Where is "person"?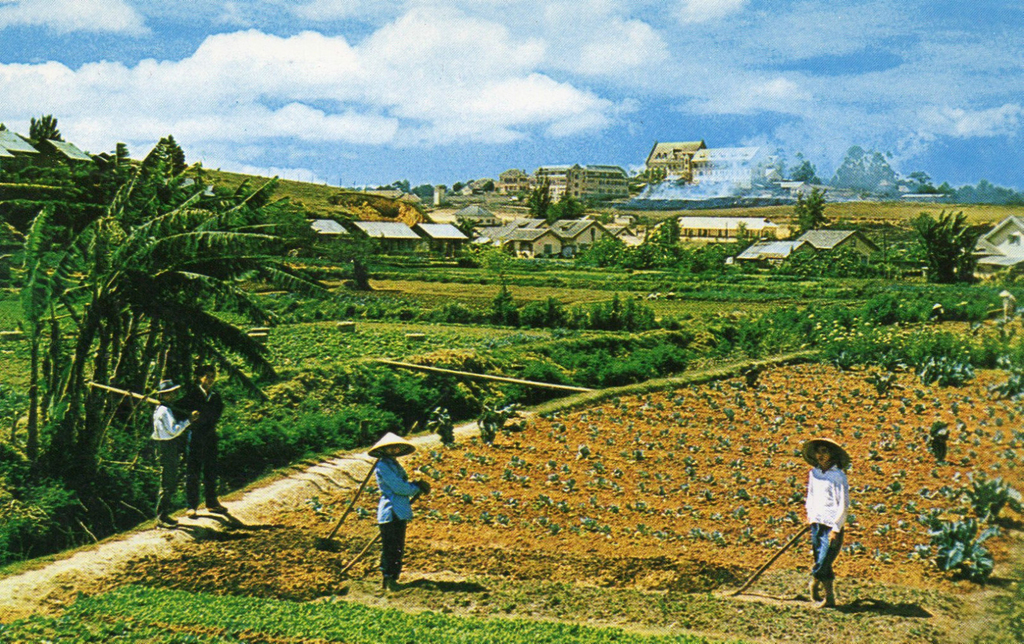
[x1=151, y1=376, x2=198, y2=527].
